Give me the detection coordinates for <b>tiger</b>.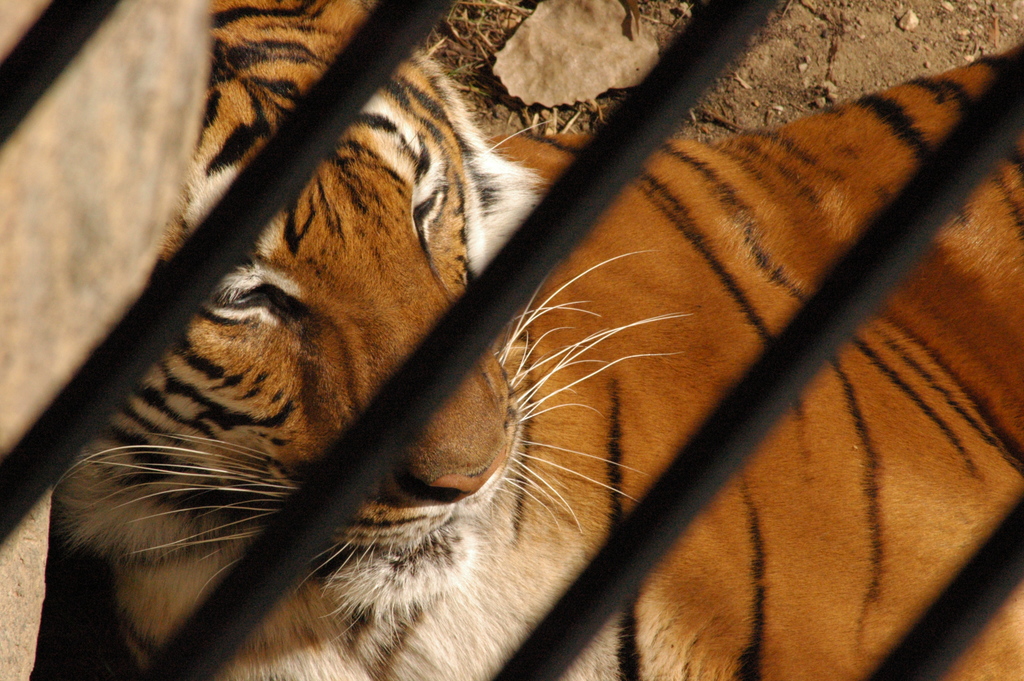
l=51, t=0, r=1023, b=680.
